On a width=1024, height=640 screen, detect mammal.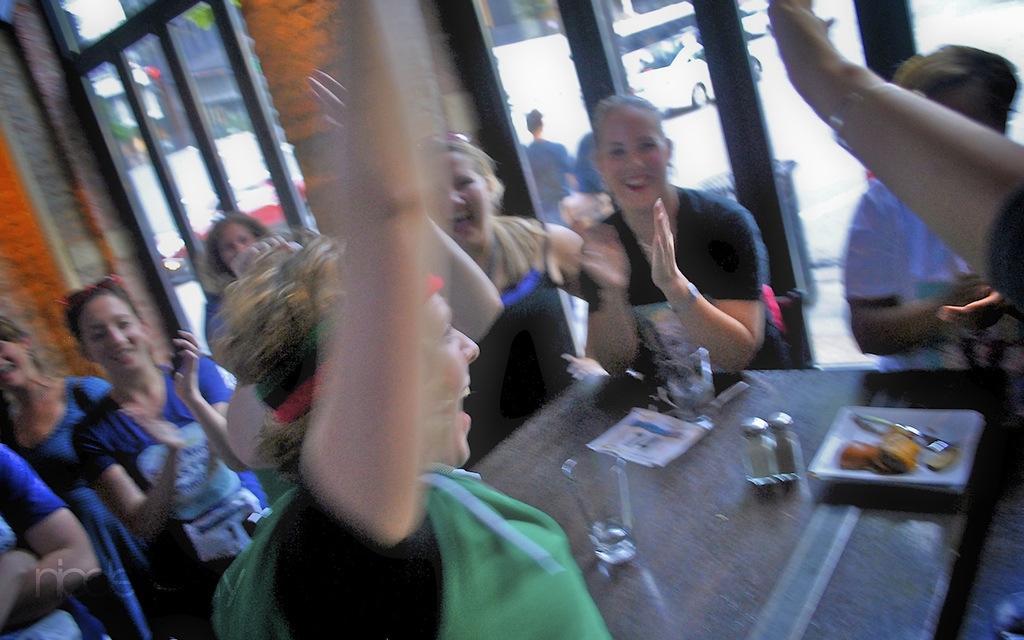
select_region(536, 127, 791, 391).
